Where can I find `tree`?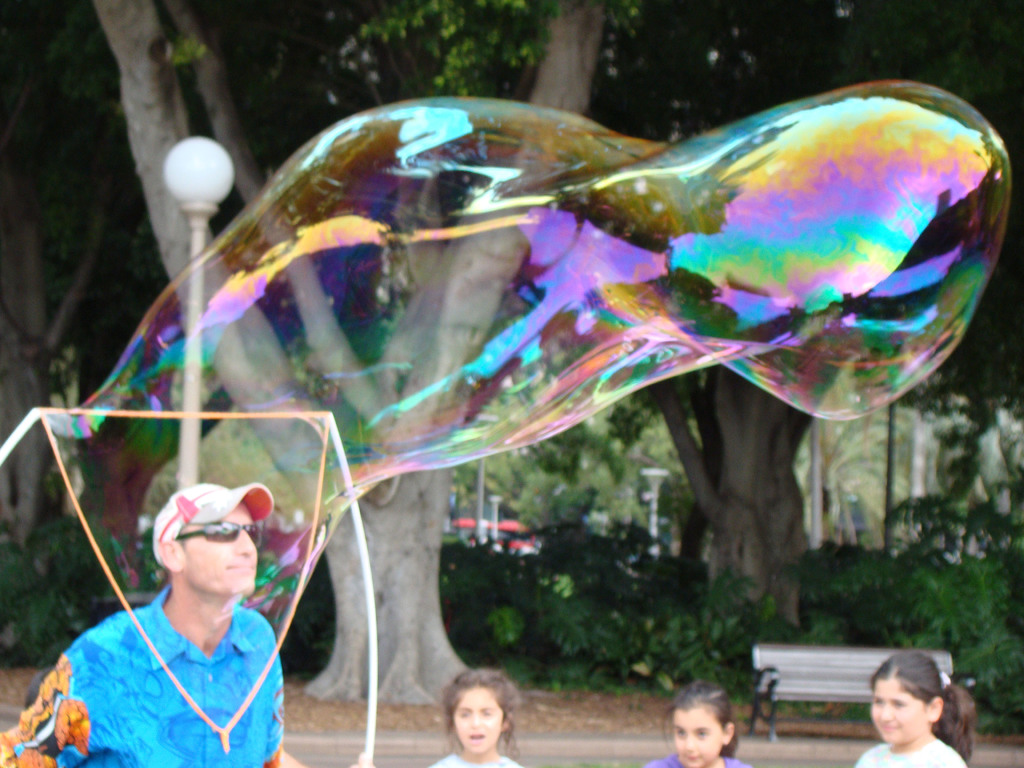
You can find it at [left=603, top=0, right=1023, bottom=631].
